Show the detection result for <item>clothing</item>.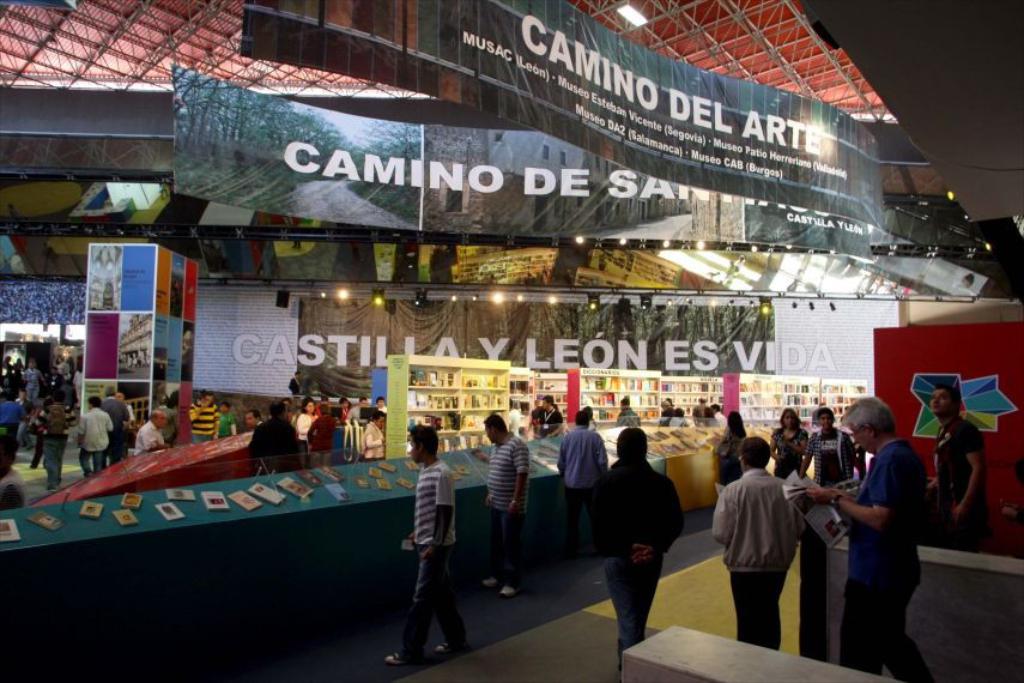
51/362/75/393.
